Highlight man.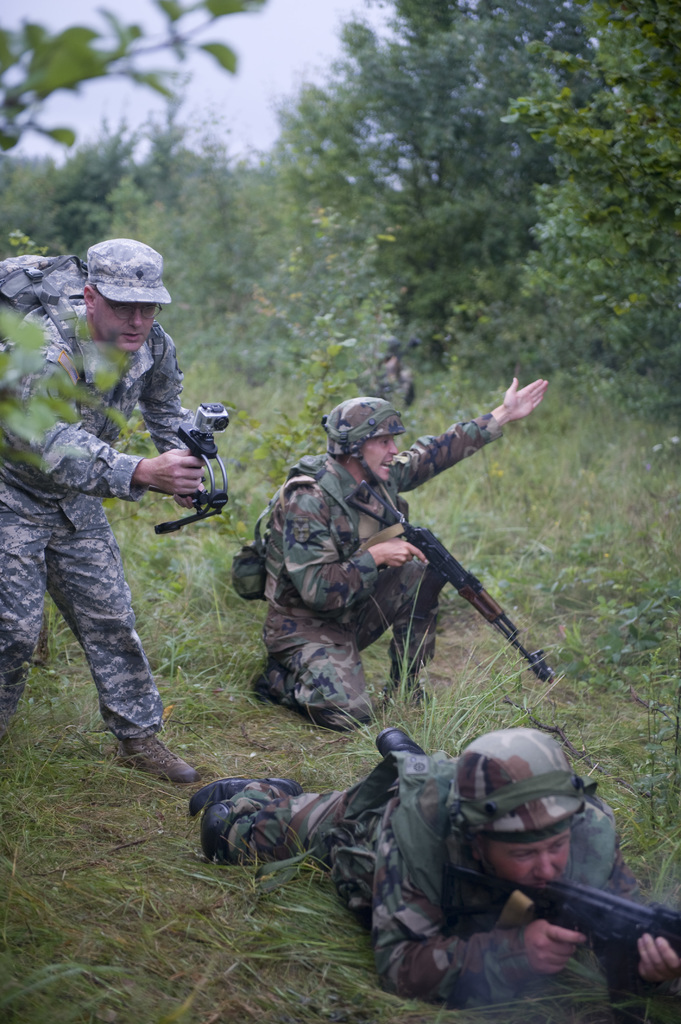
Highlighted region: crop(251, 373, 550, 733).
